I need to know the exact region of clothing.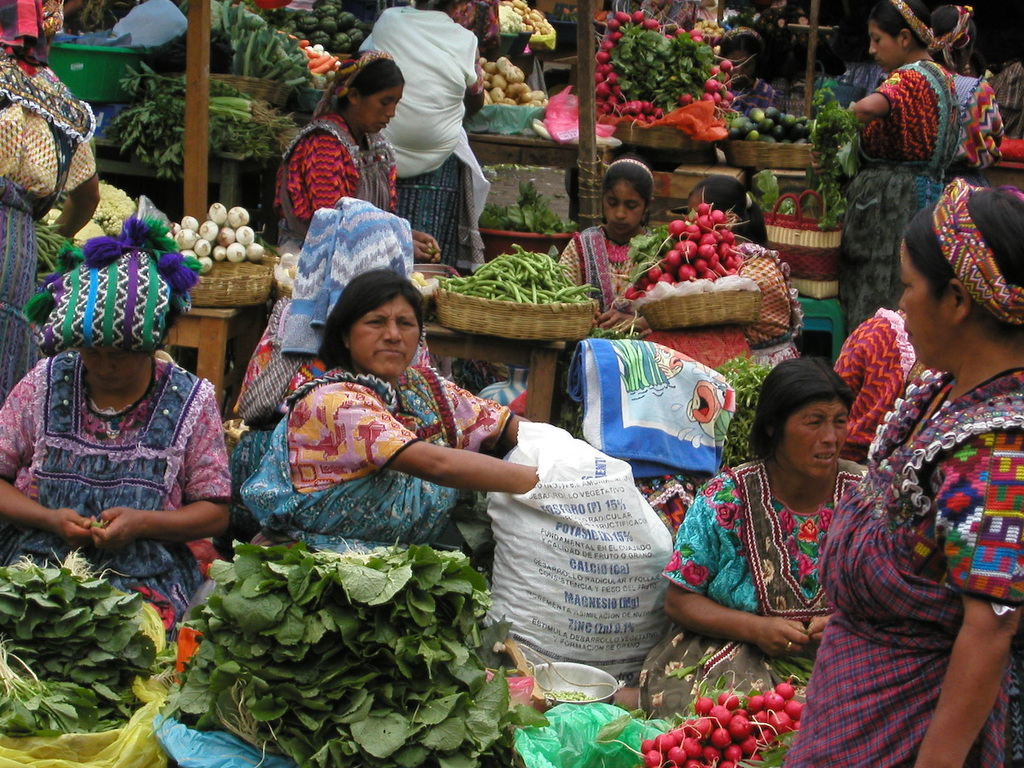
Region: box=[271, 100, 398, 251].
